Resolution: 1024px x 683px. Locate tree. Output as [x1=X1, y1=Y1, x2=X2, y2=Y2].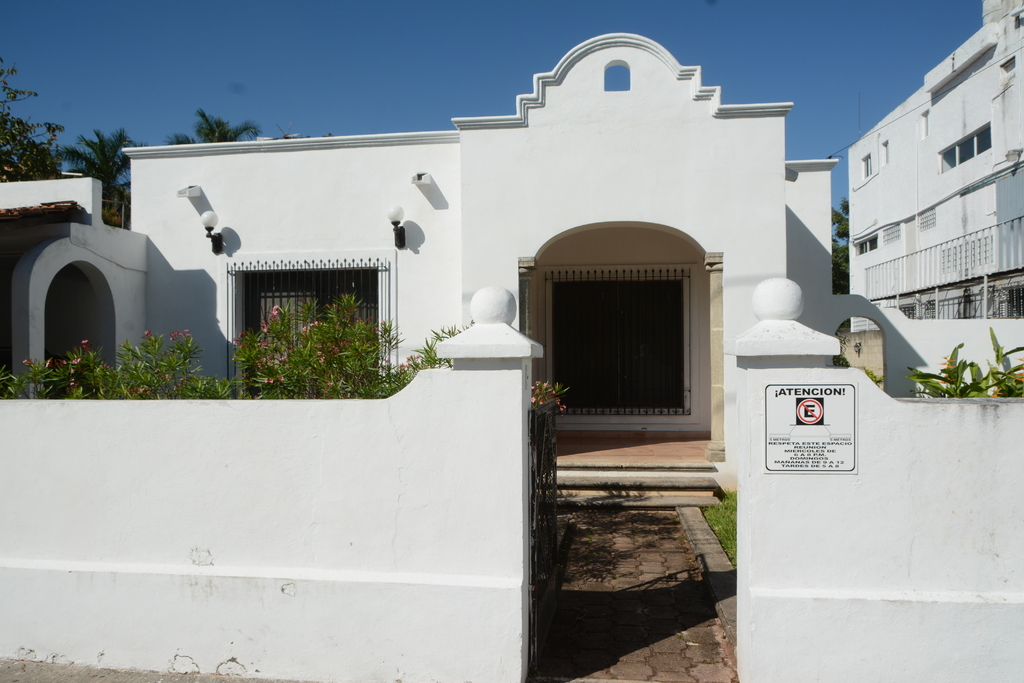
[x1=196, y1=103, x2=255, y2=145].
